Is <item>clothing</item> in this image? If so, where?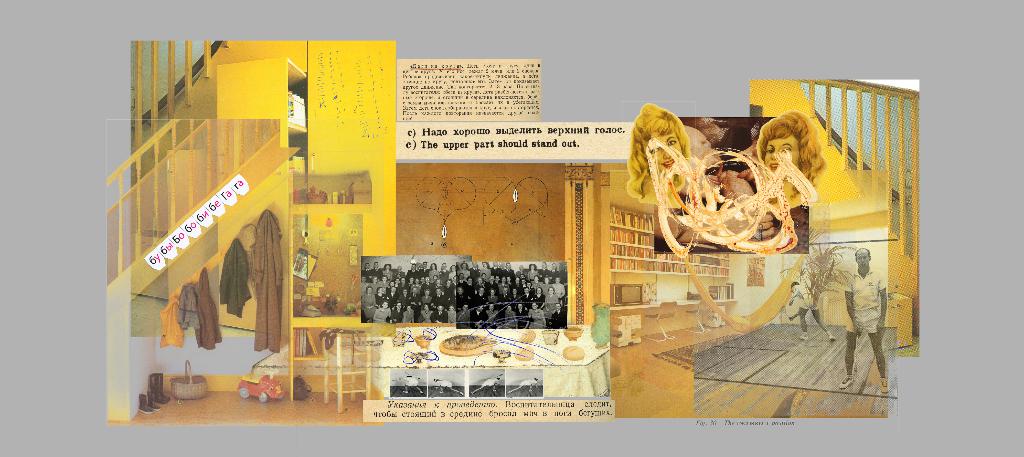
Yes, at region(385, 314, 400, 327).
